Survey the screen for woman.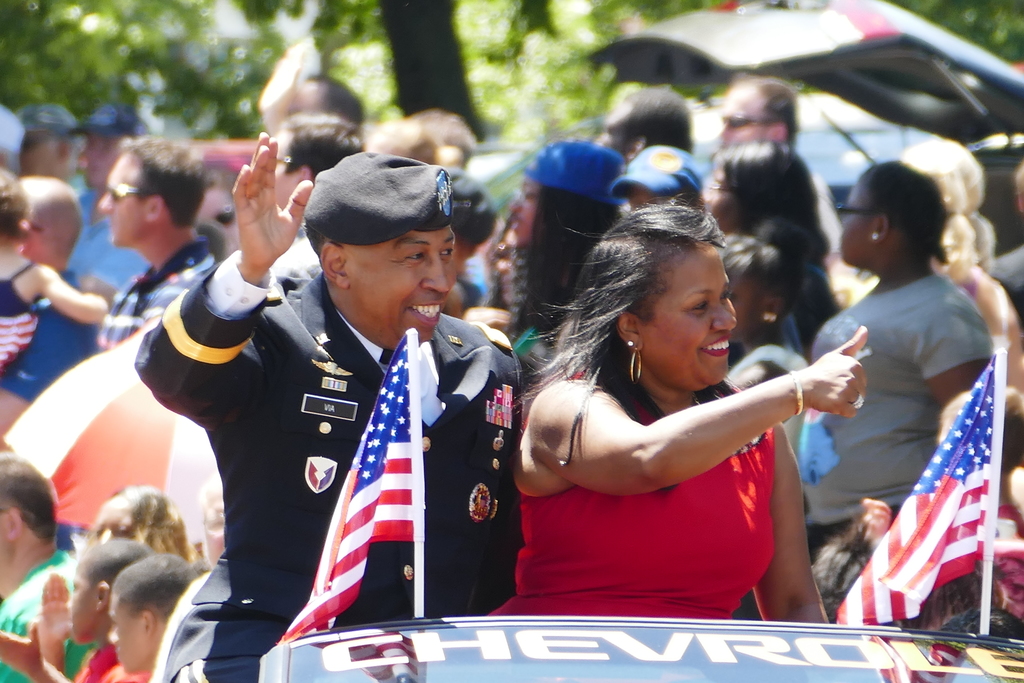
Survey found: 80 486 198 559.
